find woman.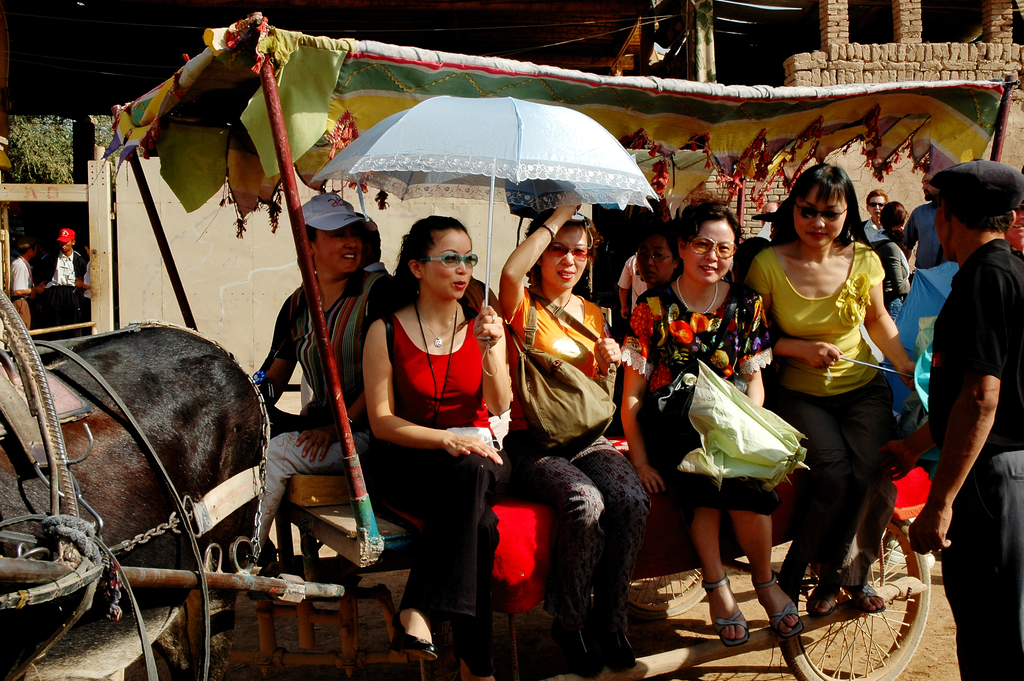
(x1=360, y1=214, x2=515, y2=680).
